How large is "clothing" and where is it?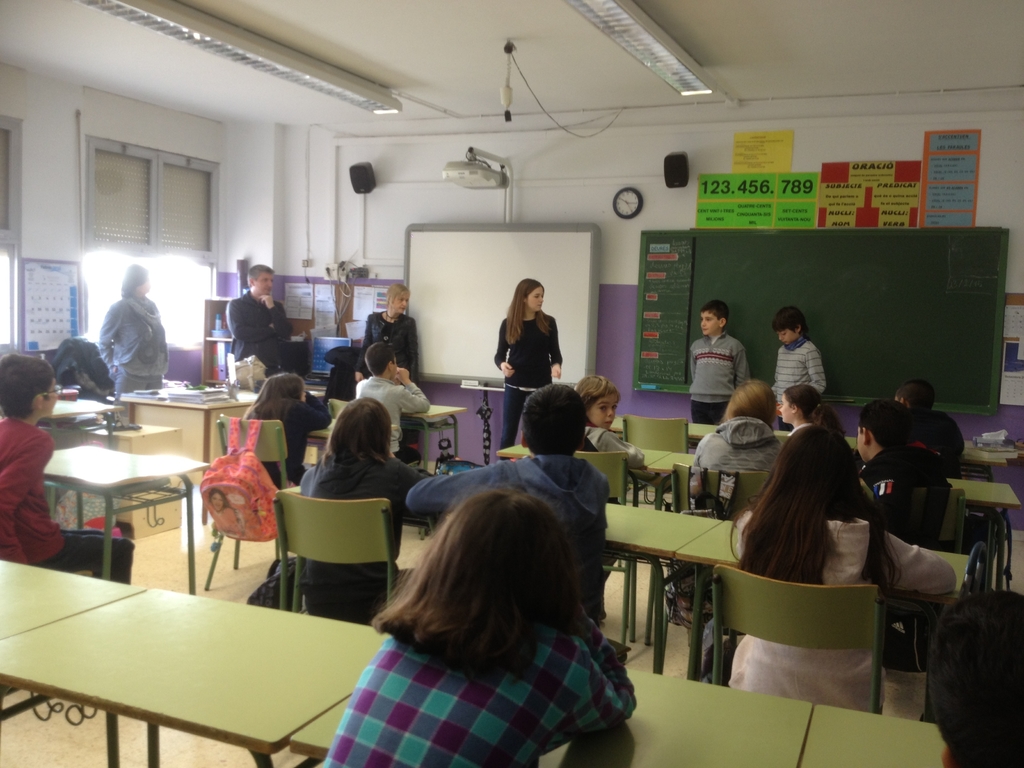
Bounding box: (x1=227, y1=286, x2=296, y2=385).
